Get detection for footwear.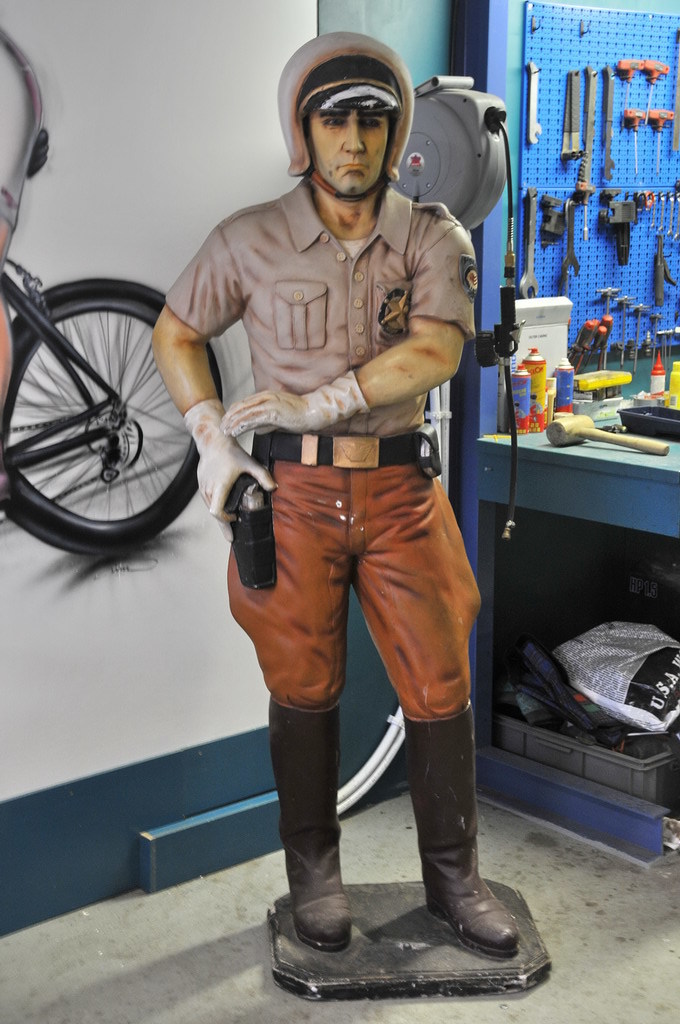
Detection: rect(402, 703, 526, 967).
